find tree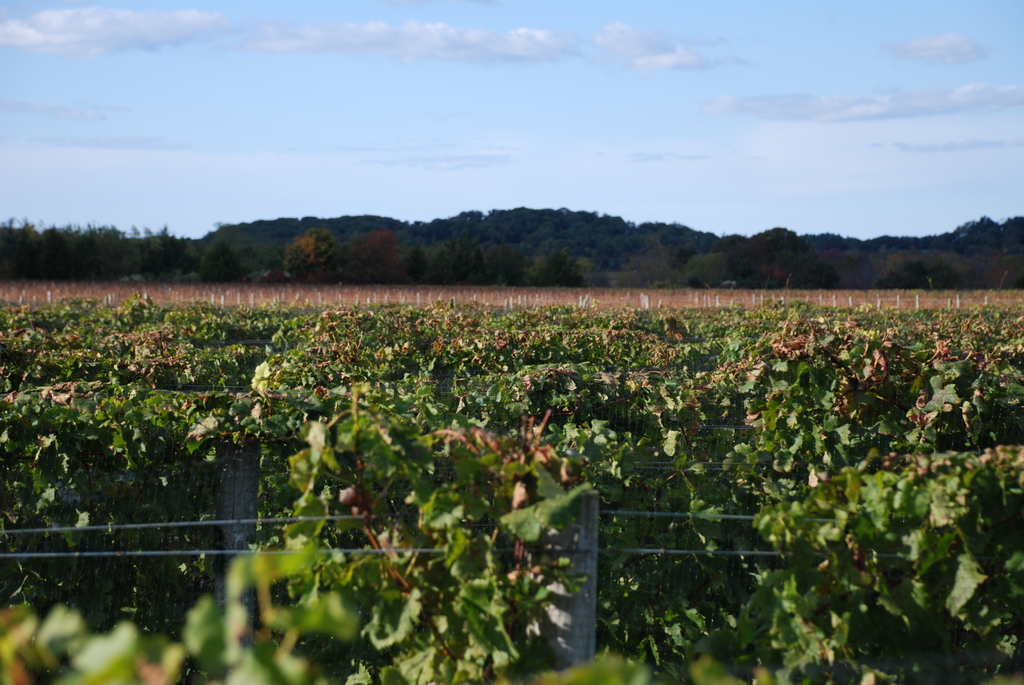
{"left": 36, "top": 224, "right": 83, "bottom": 277}
